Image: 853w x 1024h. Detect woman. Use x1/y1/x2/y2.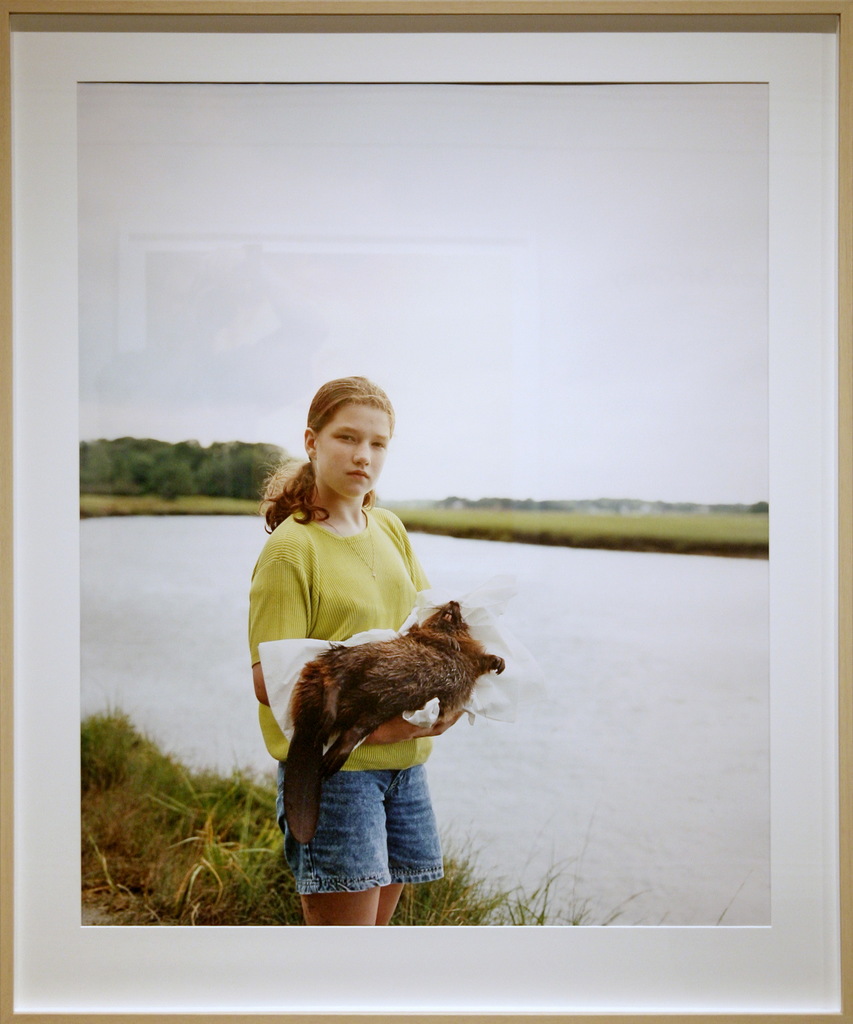
213/392/494/846.
